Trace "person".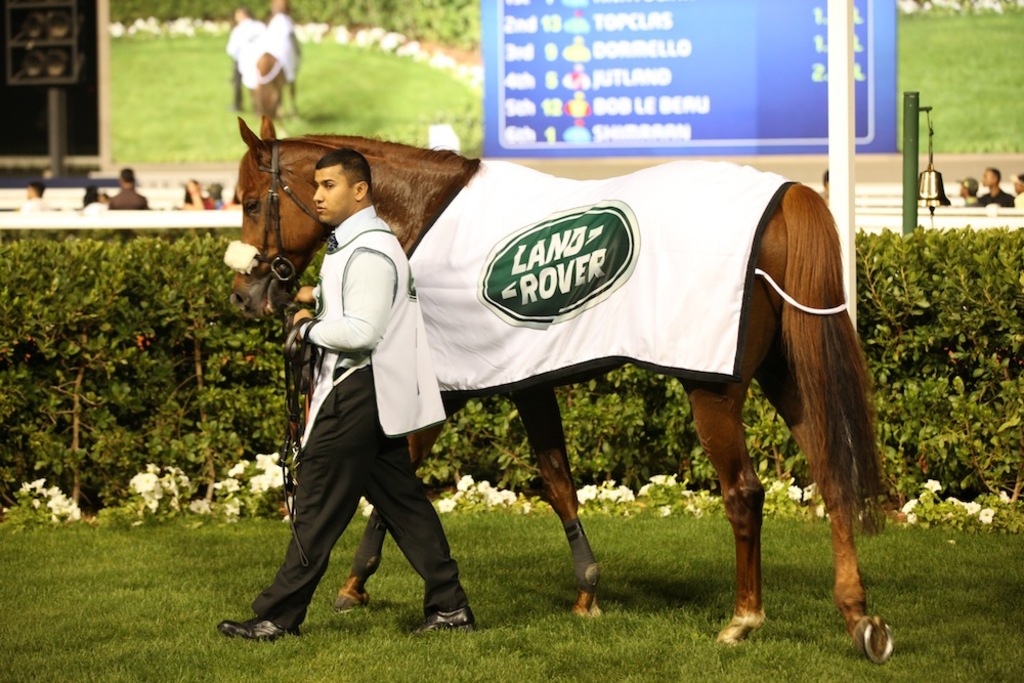
Traced to {"x1": 185, "y1": 180, "x2": 212, "y2": 212}.
